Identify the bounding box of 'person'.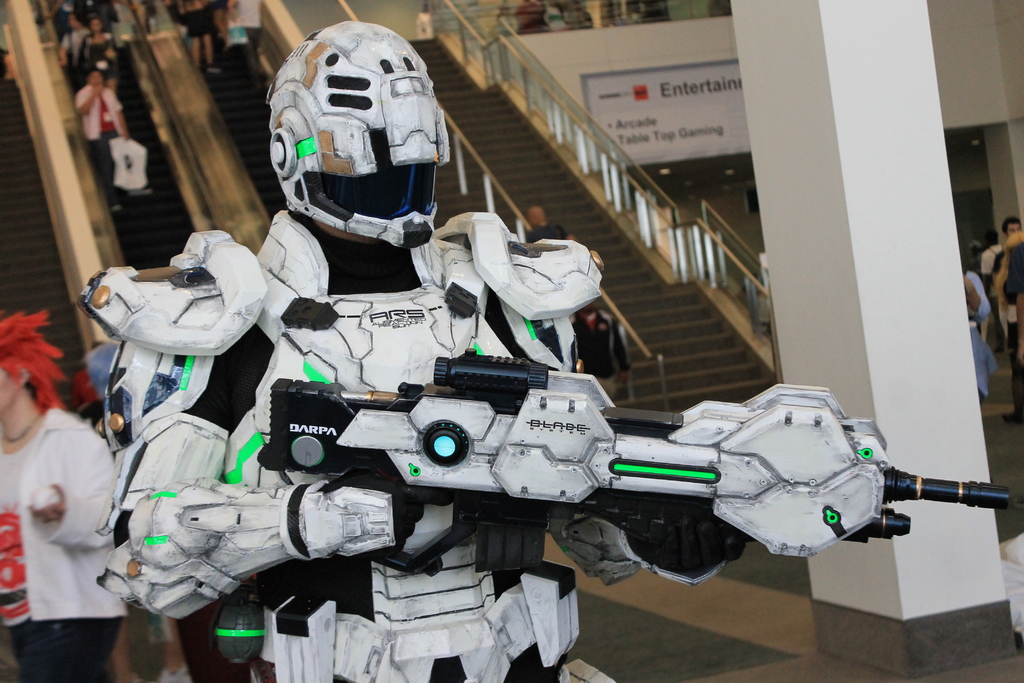
crop(224, 0, 271, 67).
